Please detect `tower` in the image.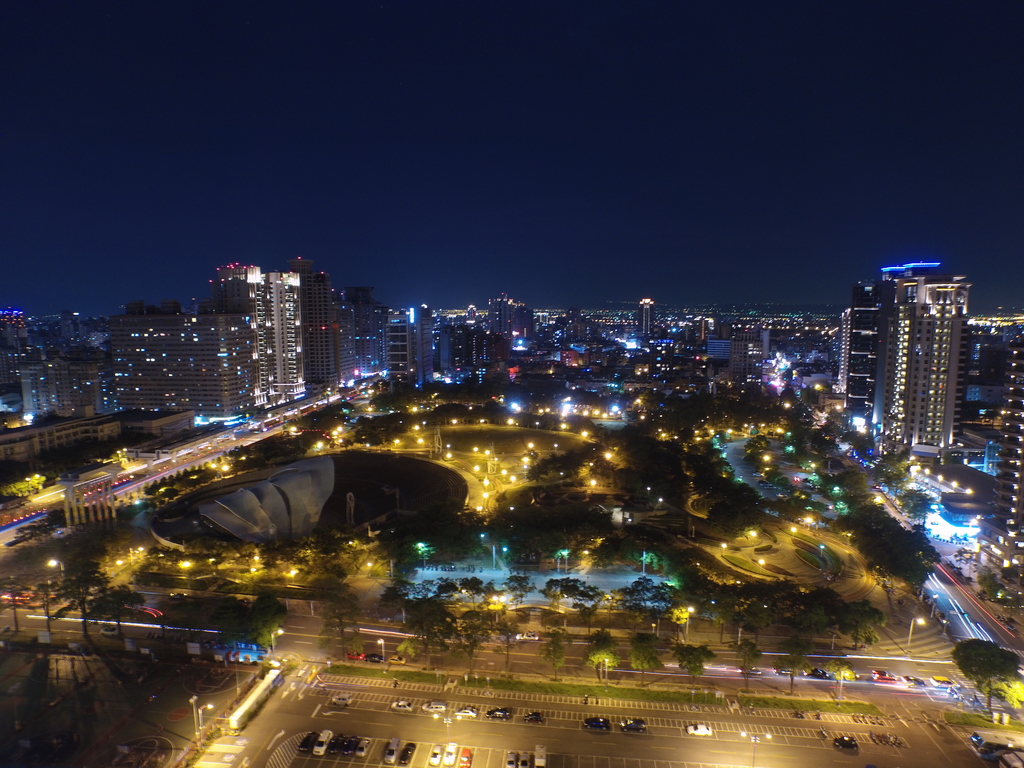
locate(976, 322, 1023, 601).
